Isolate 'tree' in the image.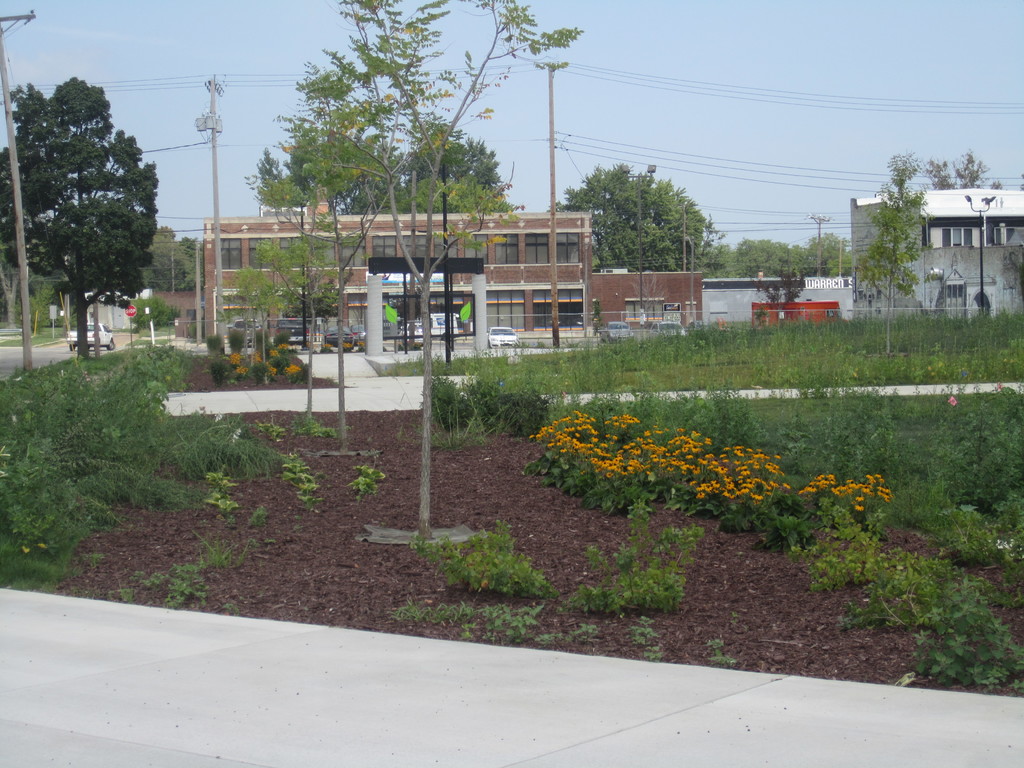
Isolated region: 855/147/928/355.
